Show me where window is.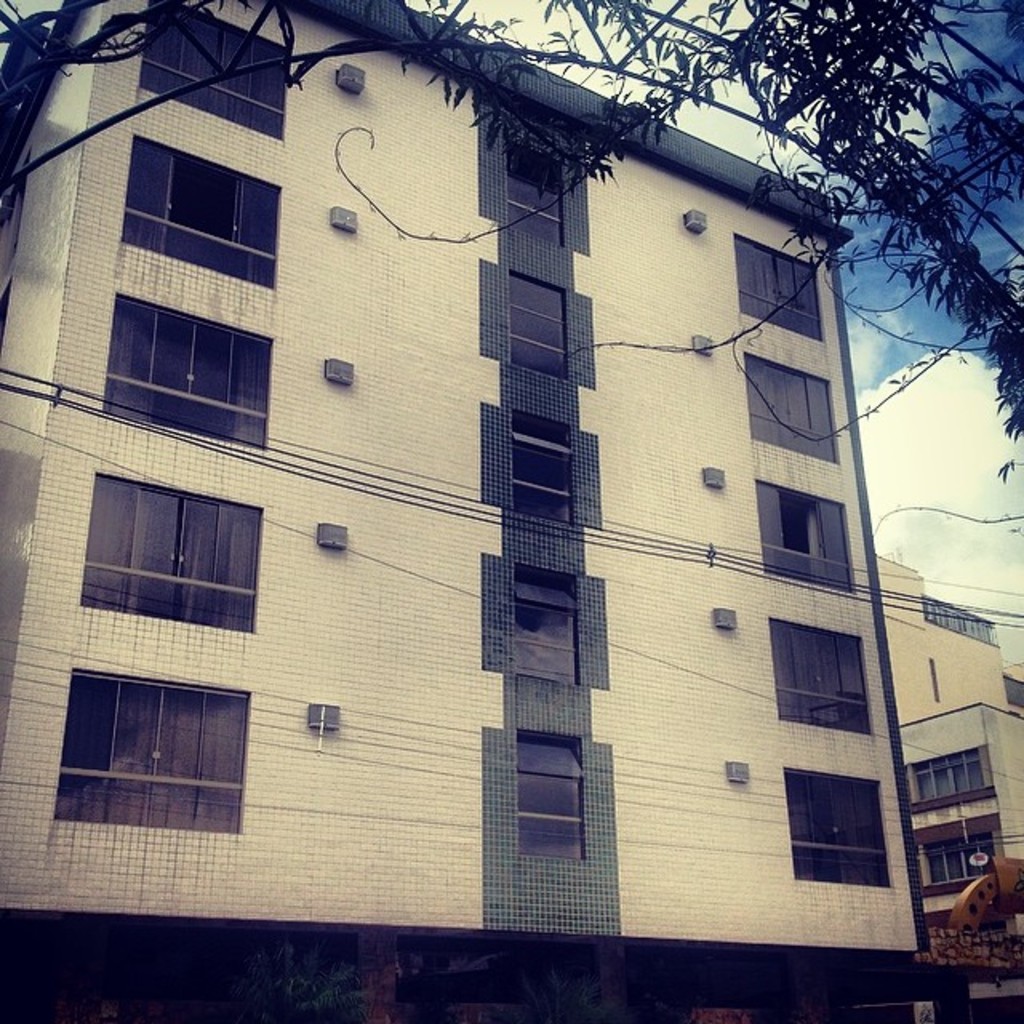
window is at (left=64, top=662, right=262, bottom=834).
